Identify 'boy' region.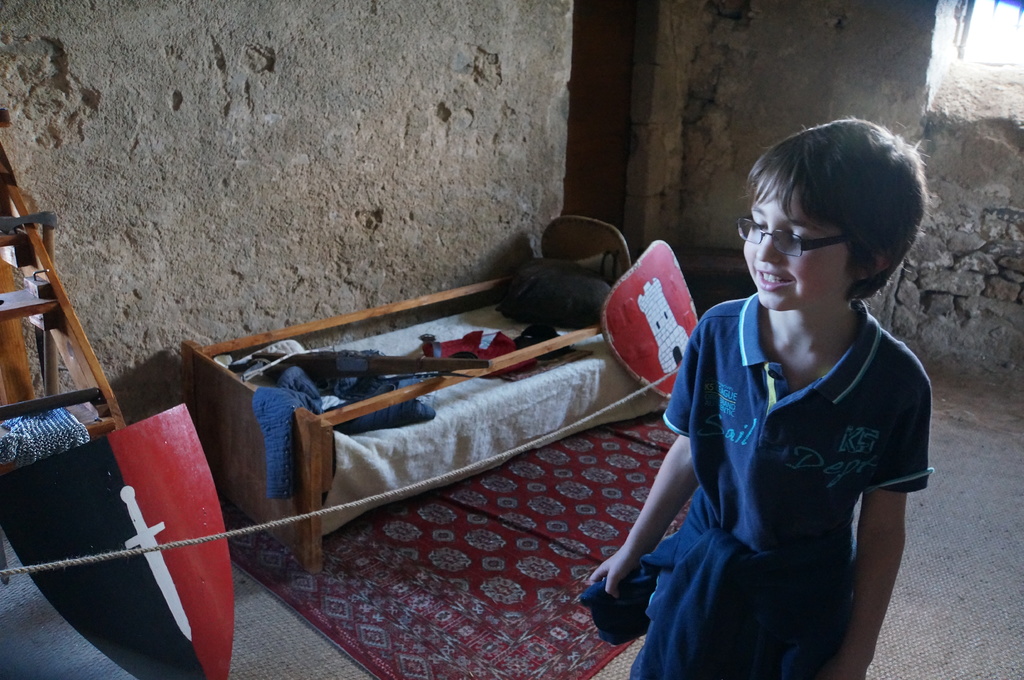
Region: <box>664,106,957,617</box>.
